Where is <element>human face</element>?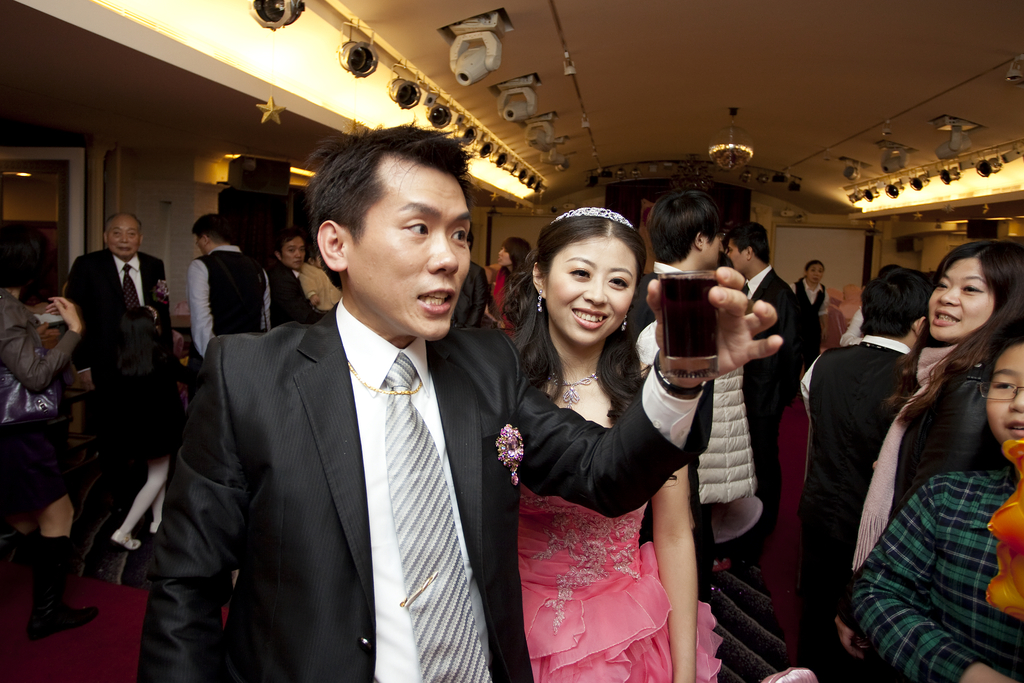
bbox=[543, 236, 636, 343].
